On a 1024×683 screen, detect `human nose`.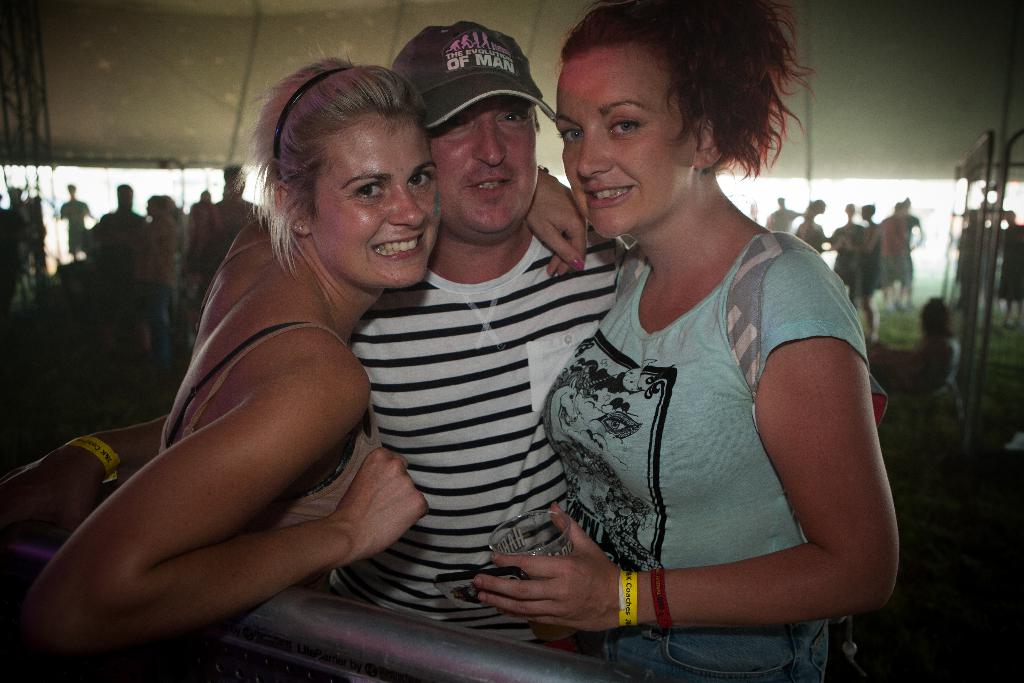
bbox(384, 185, 426, 229).
